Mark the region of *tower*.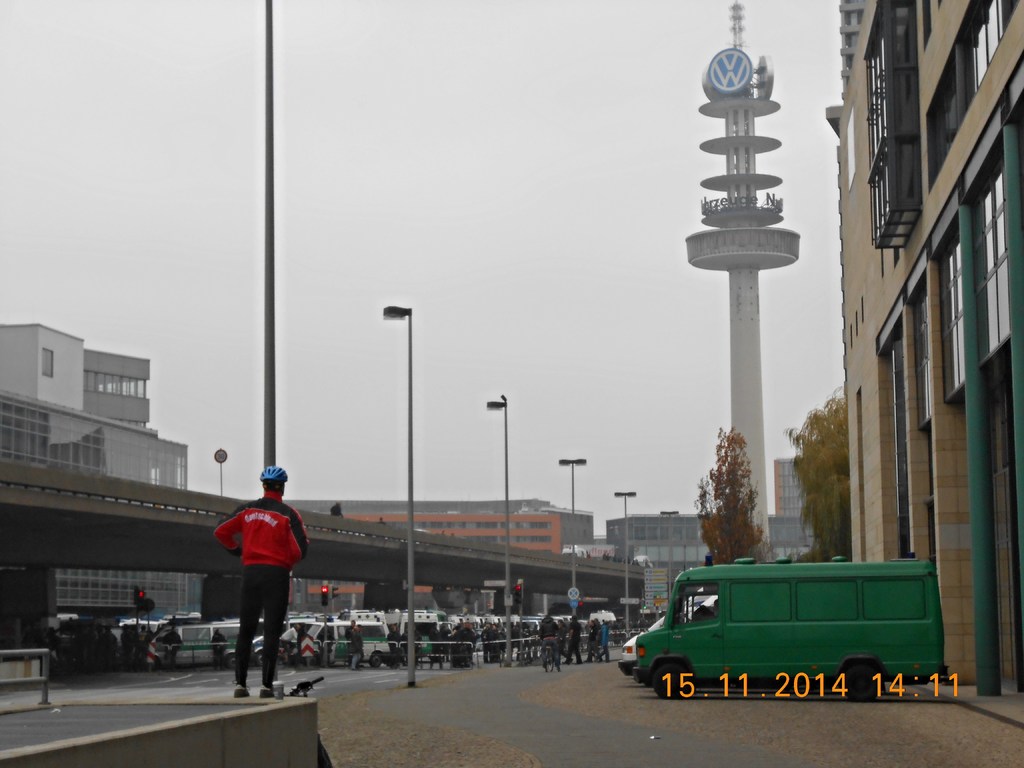
Region: <bbox>671, 4, 818, 544</bbox>.
